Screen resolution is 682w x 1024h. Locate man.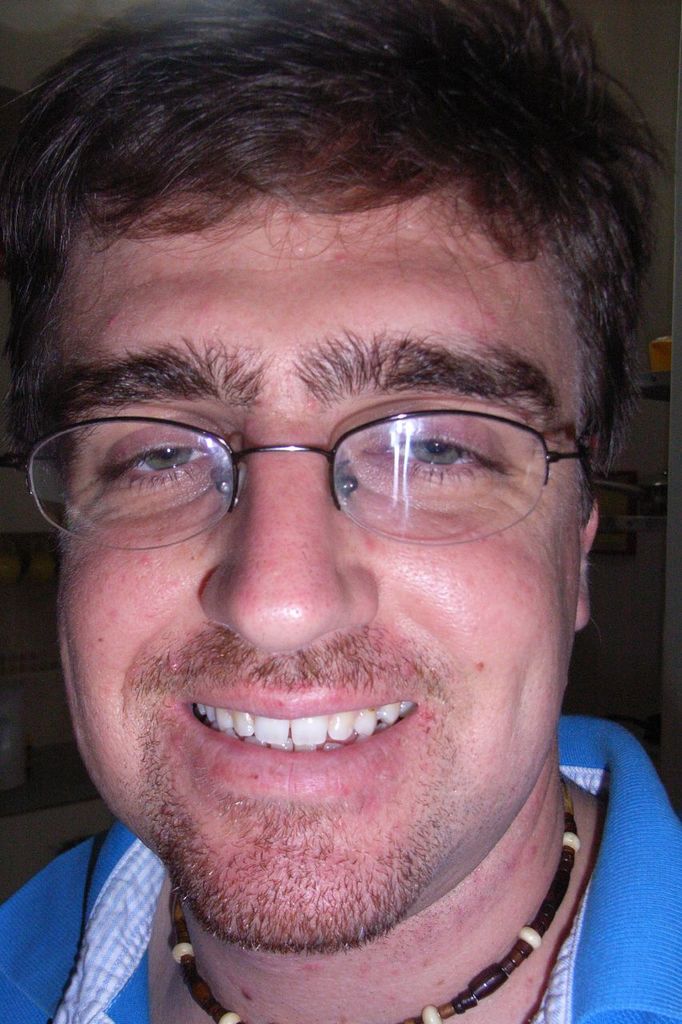
[0, 65, 681, 1009].
